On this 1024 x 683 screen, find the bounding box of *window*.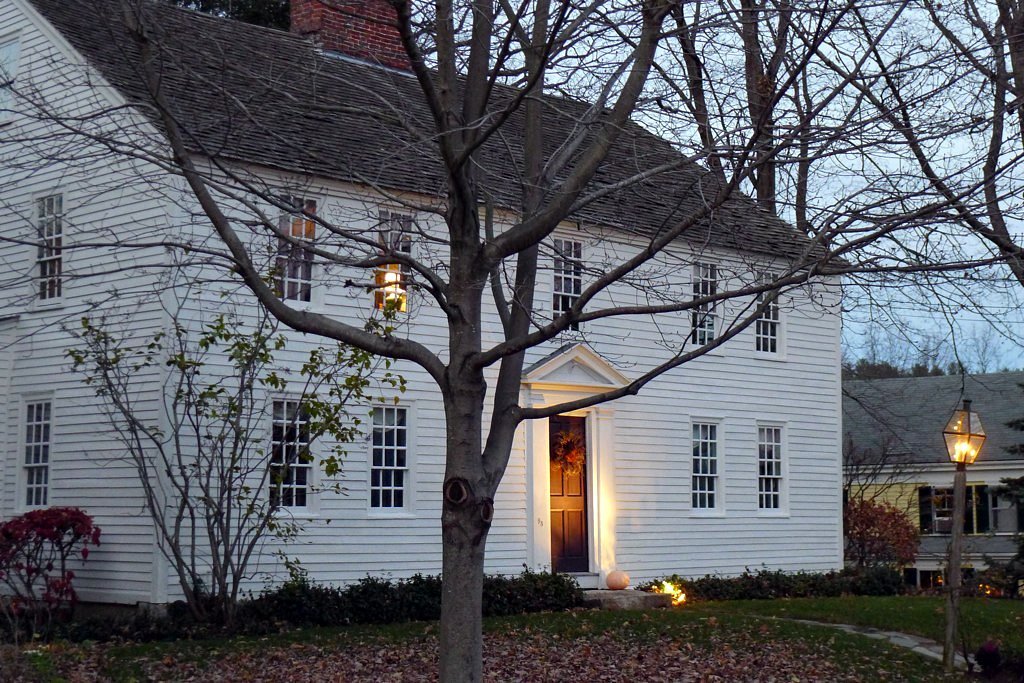
Bounding box: pyautogui.locateOnScreen(269, 388, 316, 522).
